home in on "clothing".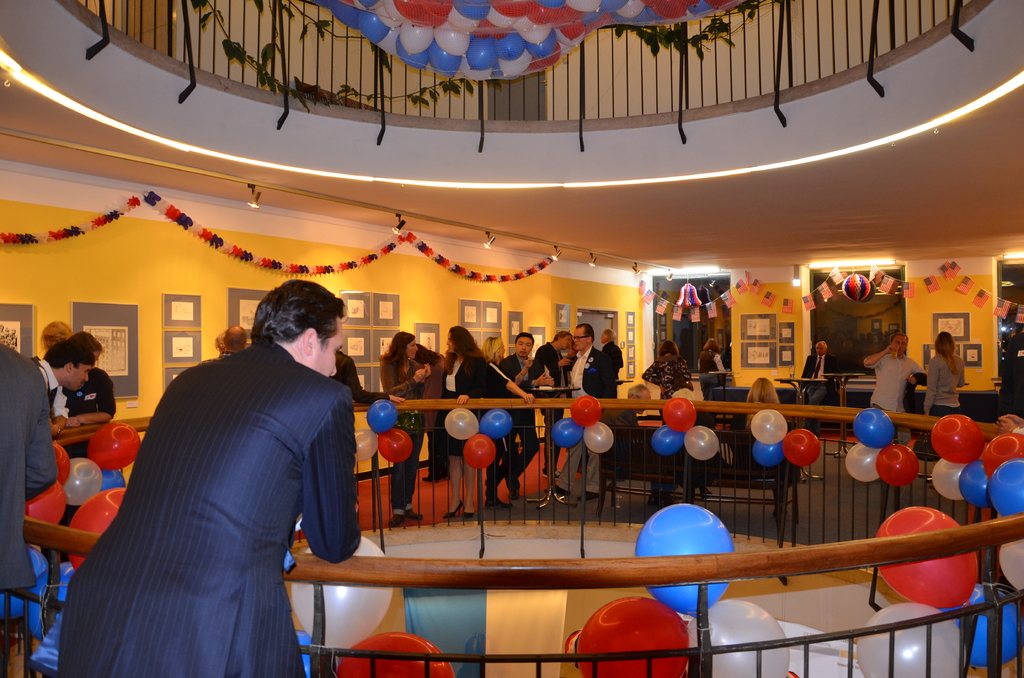
Homed in at box=[637, 354, 692, 401].
